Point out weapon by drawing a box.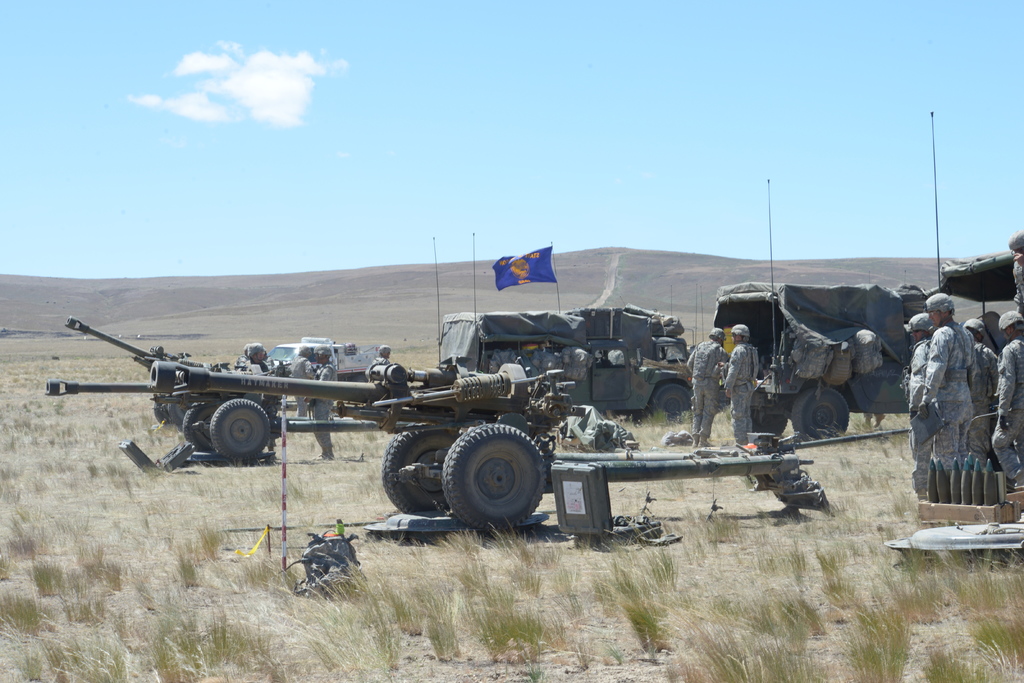
{"left": 149, "top": 359, "right": 816, "bottom": 537}.
